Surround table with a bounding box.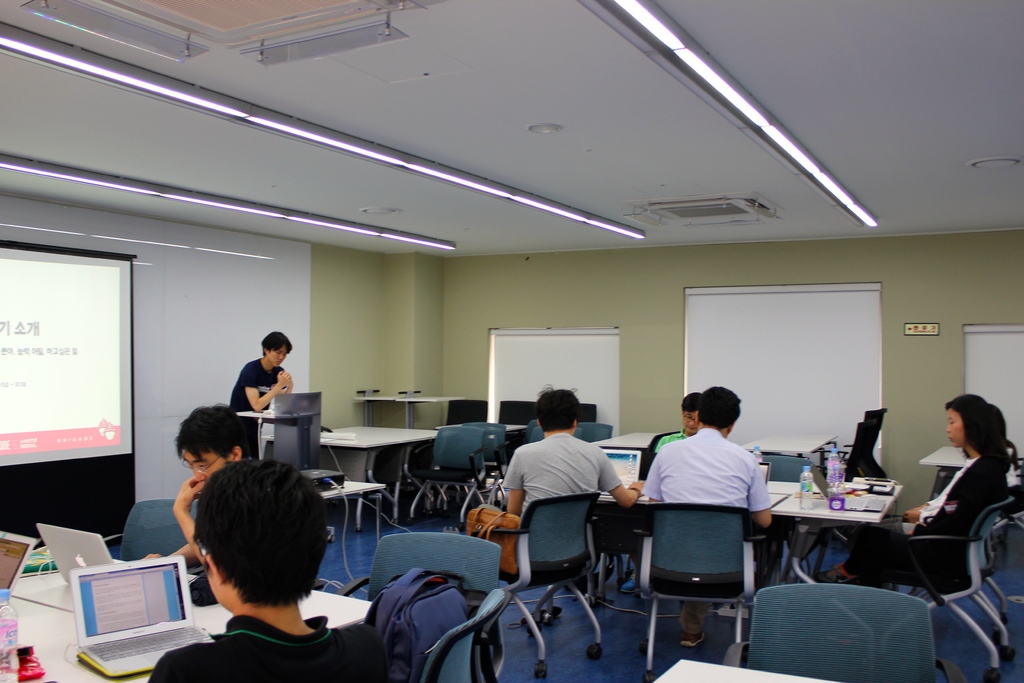
323:422:438:531.
